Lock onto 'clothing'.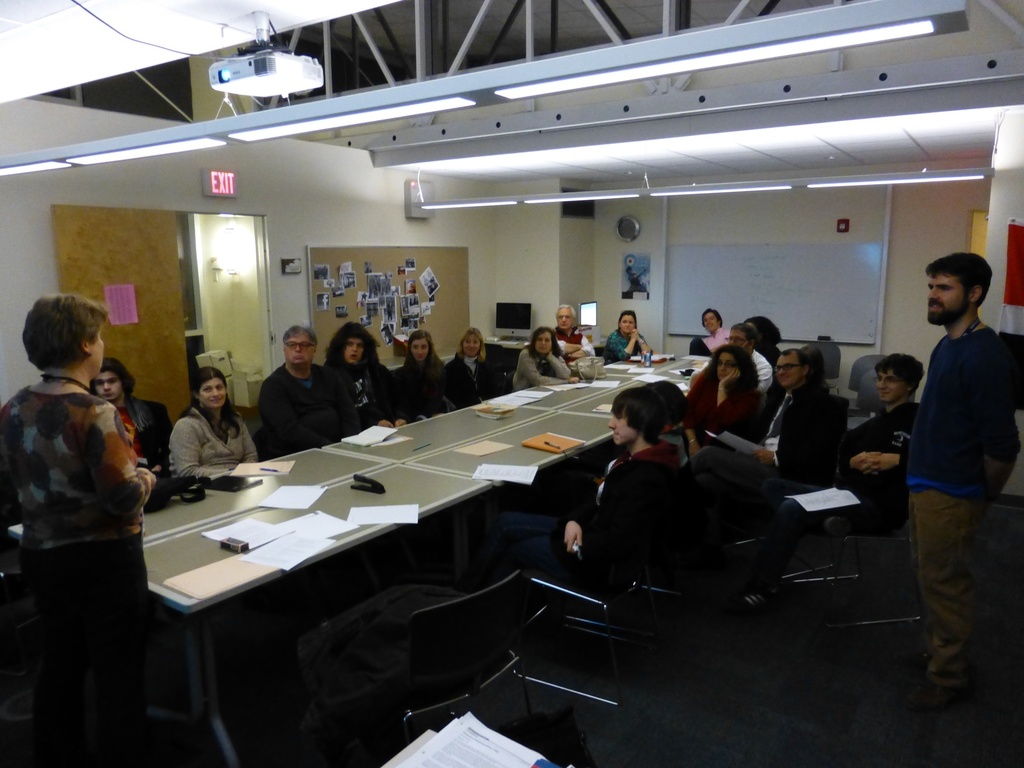
Locked: (693, 381, 833, 496).
